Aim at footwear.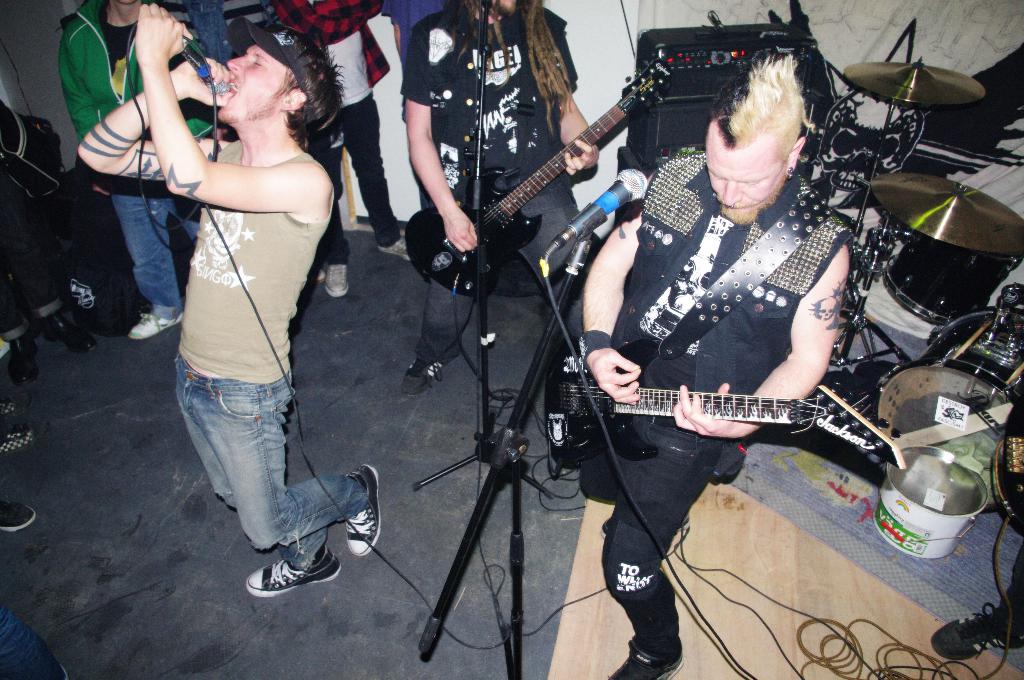
Aimed at left=611, top=646, right=686, bottom=679.
